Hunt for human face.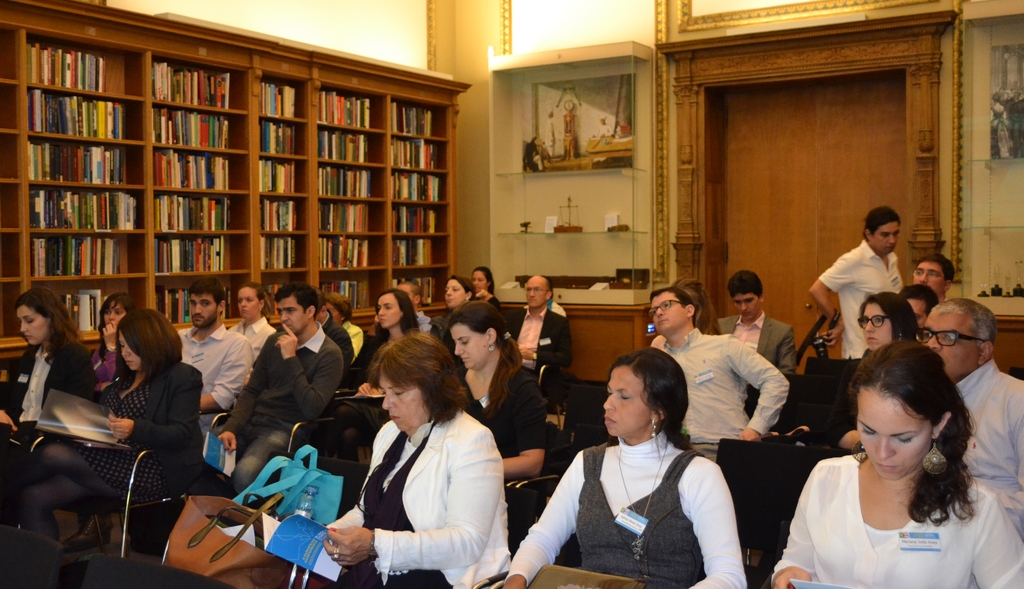
Hunted down at <box>875,220,899,255</box>.
